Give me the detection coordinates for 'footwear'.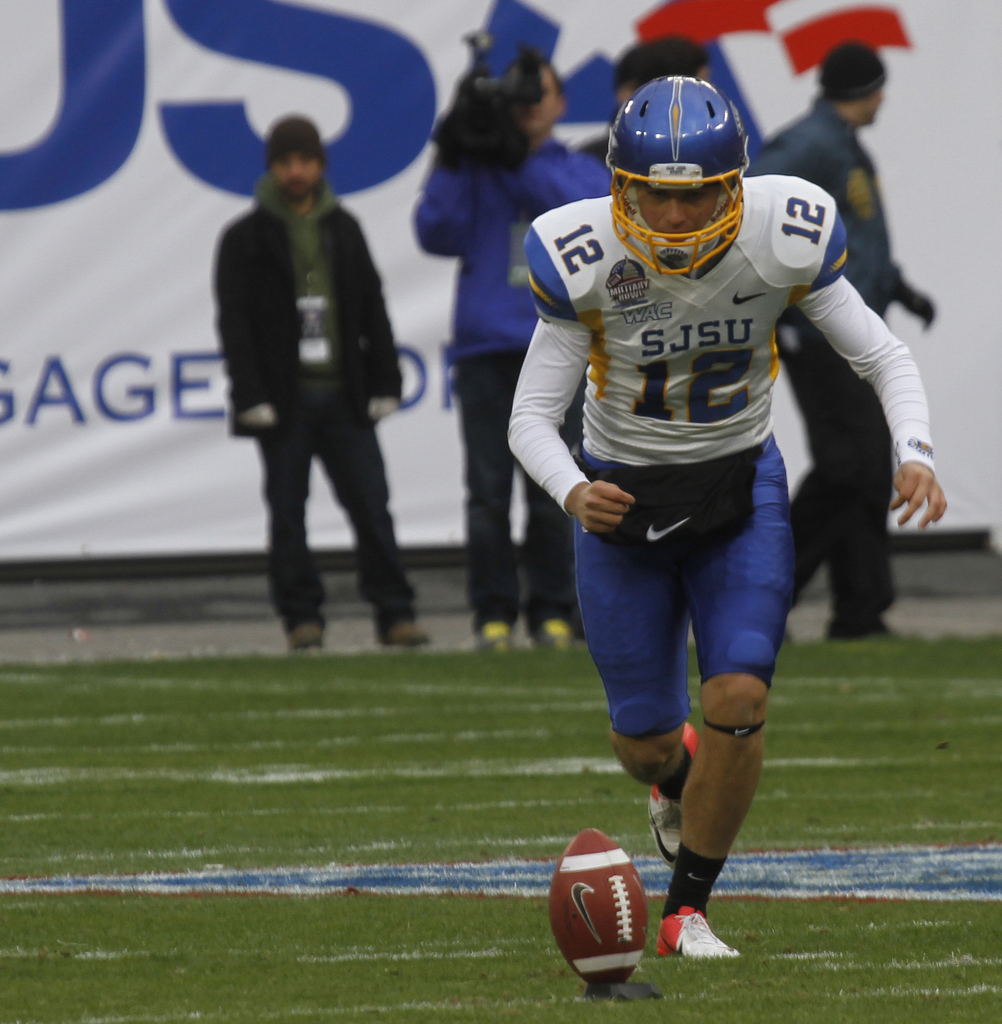
BBox(532, 621, 582, 650).
